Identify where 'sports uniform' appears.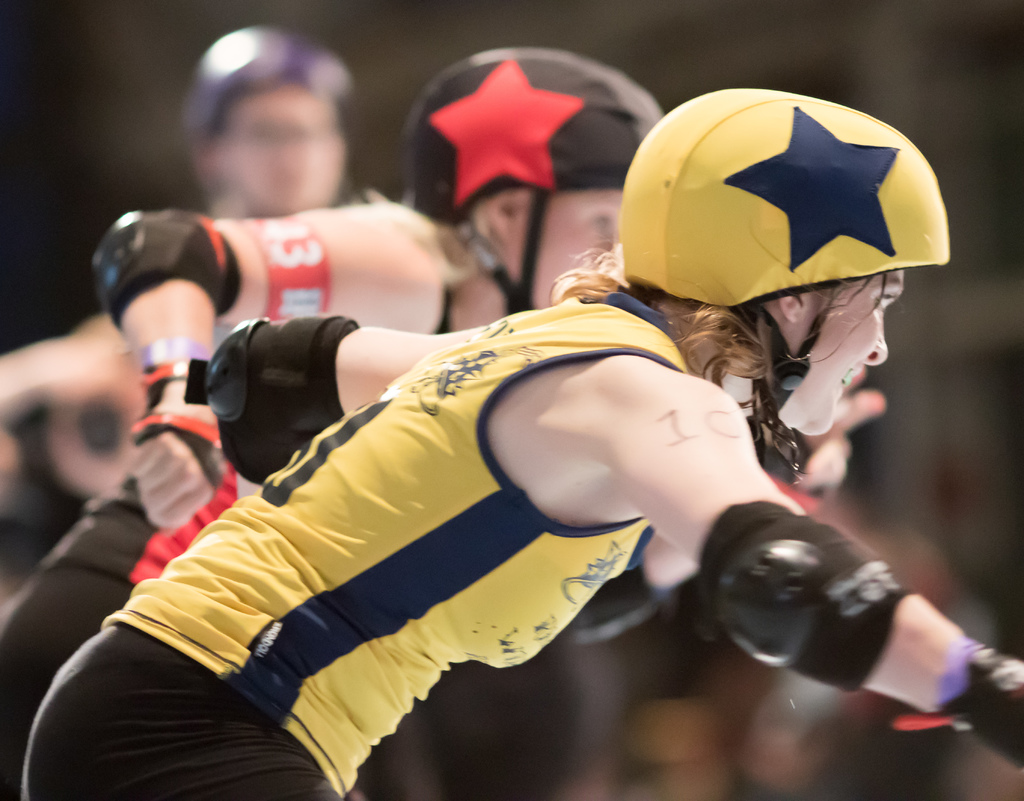
Appears at l=23, t=86, r=1023, b=800.
